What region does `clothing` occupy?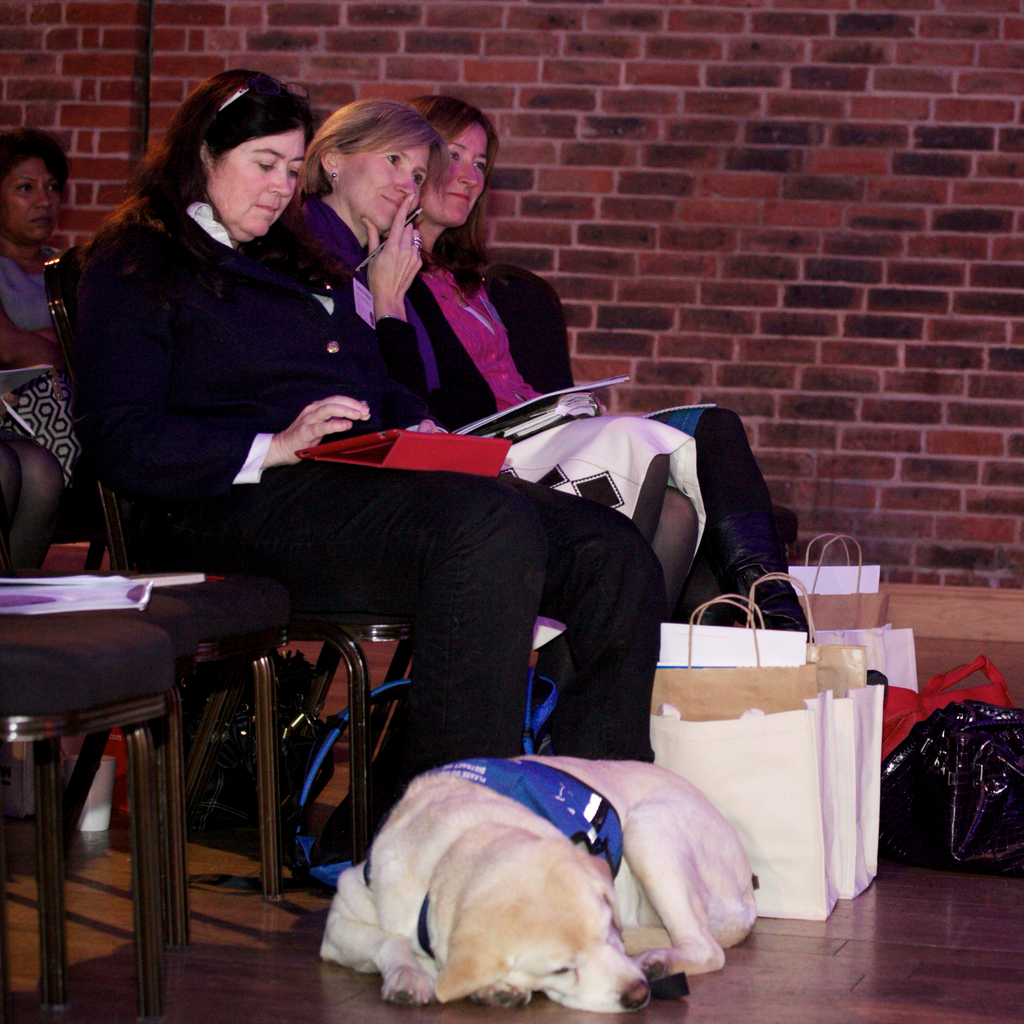
pyautogui.locateOnScreen(408, 218, 814, 630).
